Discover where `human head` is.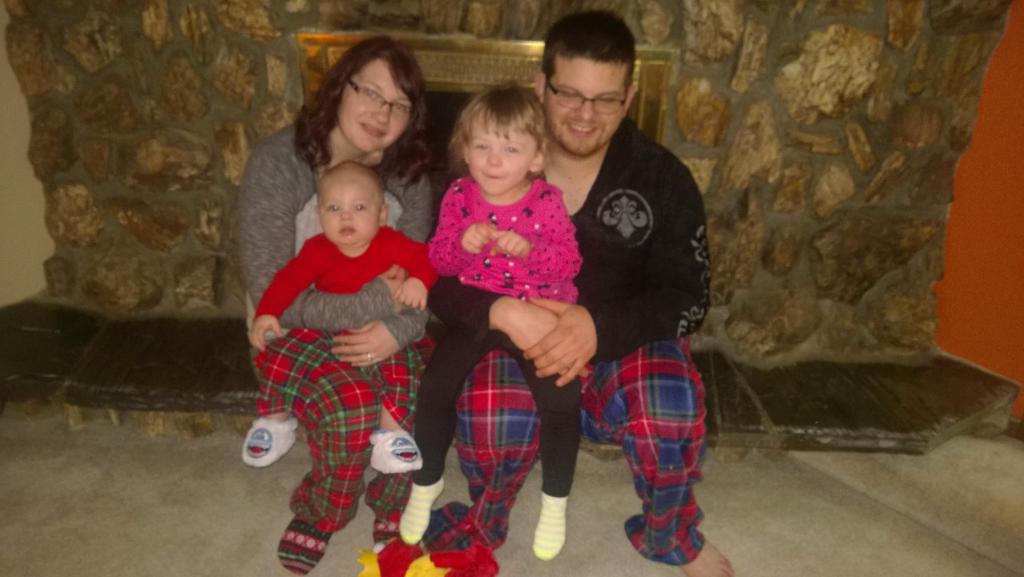
Discovered at left=527, top=10, right=647, bottom=148.
